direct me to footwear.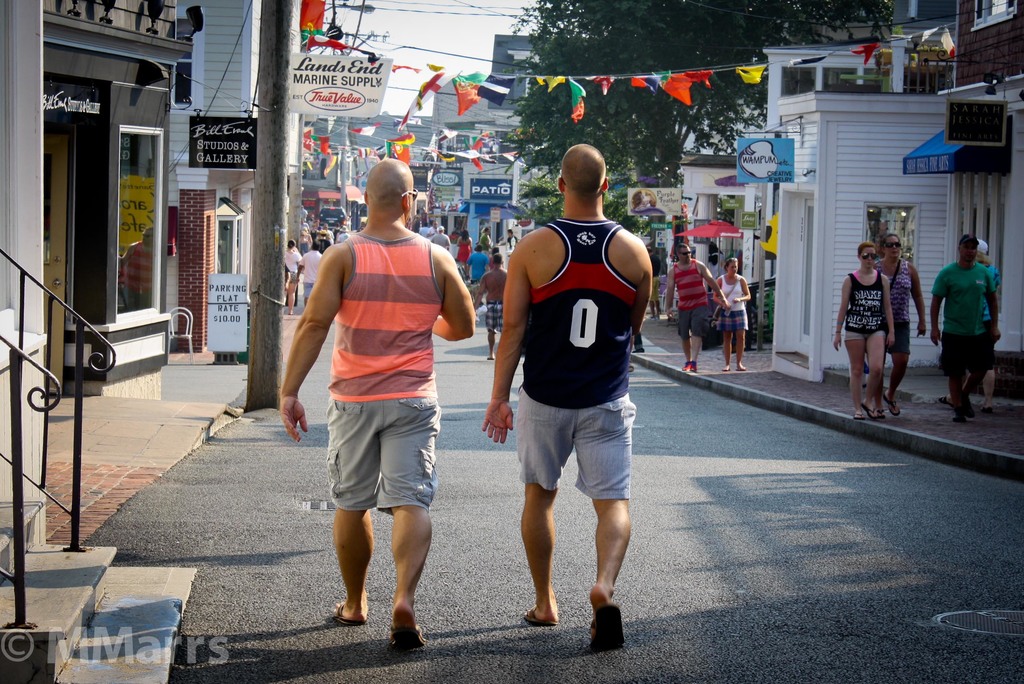
Direction: <region>685, 363, 698, 372</region>.
